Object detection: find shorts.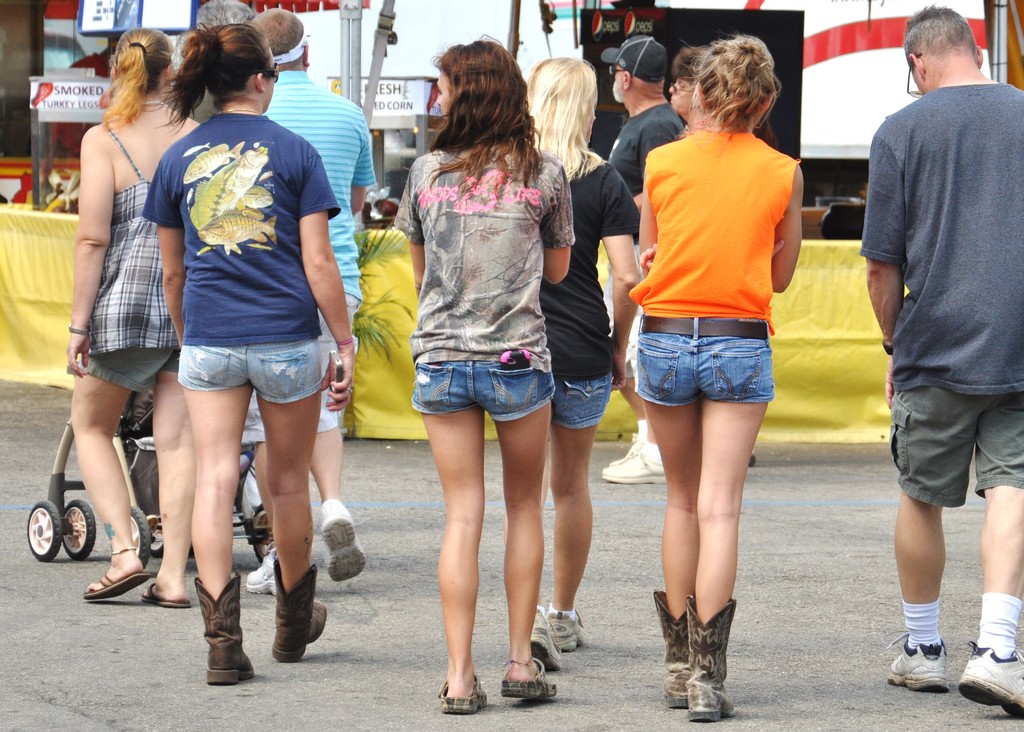
locate(84, 351, 182, 392).
